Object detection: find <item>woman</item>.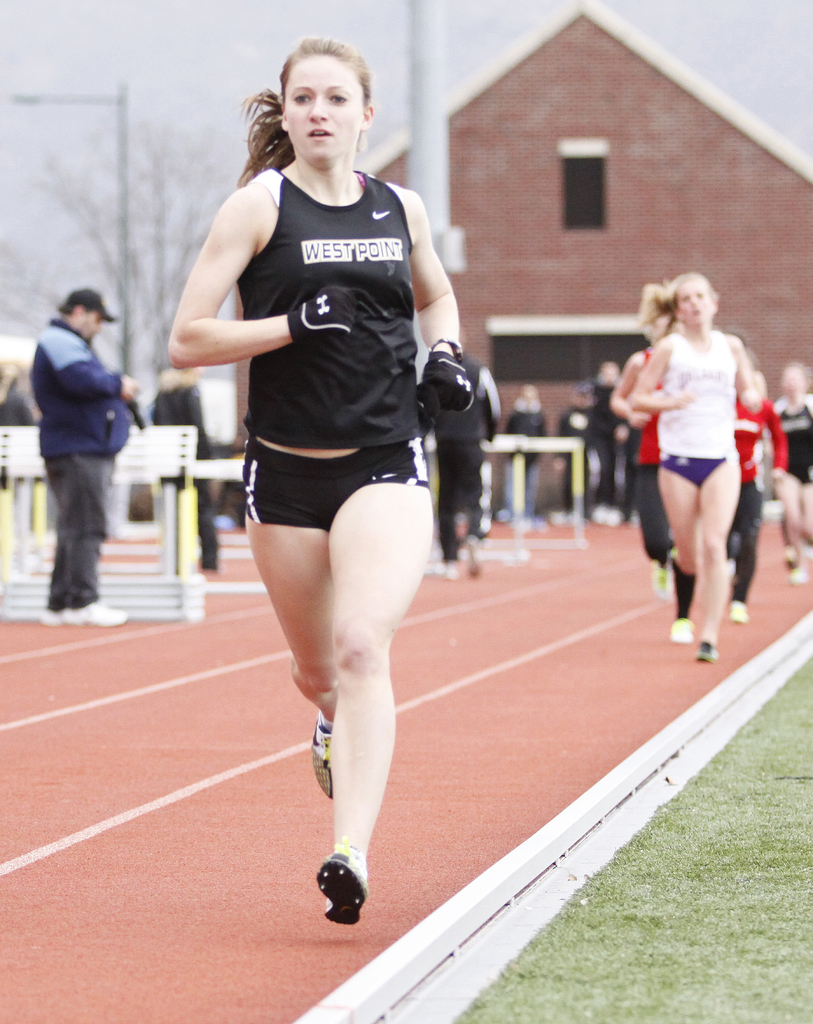
rect(725, 360, 783, 623).
